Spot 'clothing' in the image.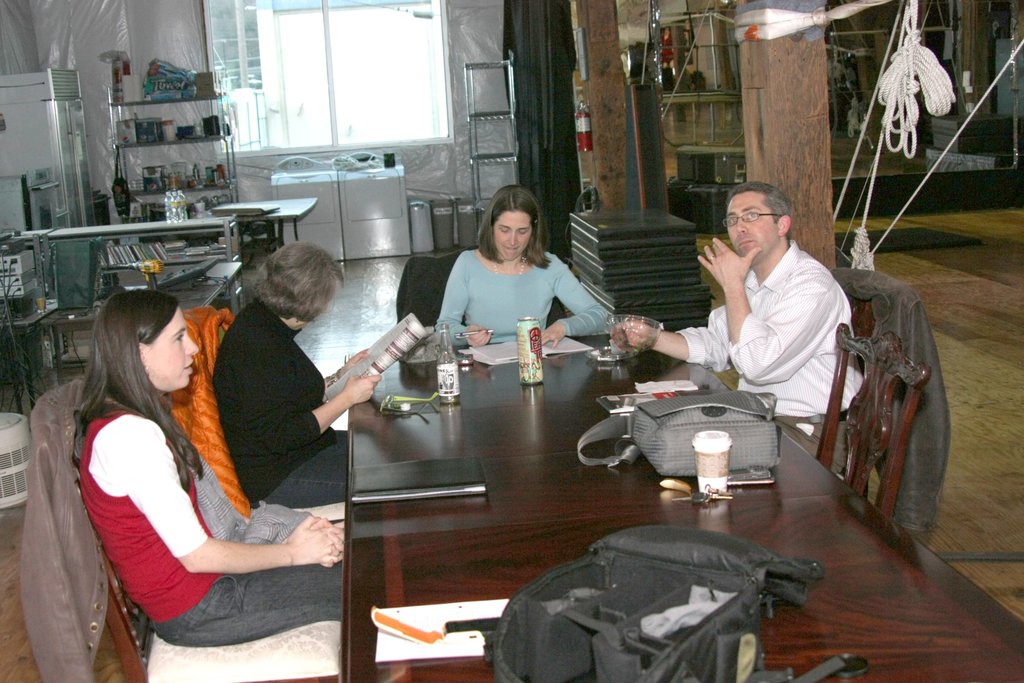
'clothing' found at (216, 299, 353, 512).
